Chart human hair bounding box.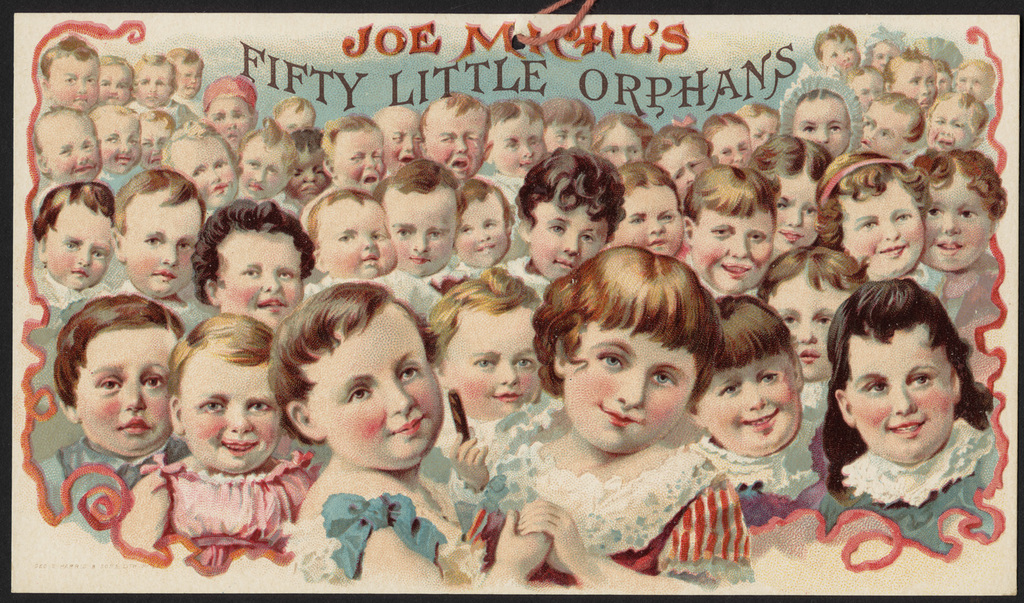
Charted: box(379, 151, 466, 203).
